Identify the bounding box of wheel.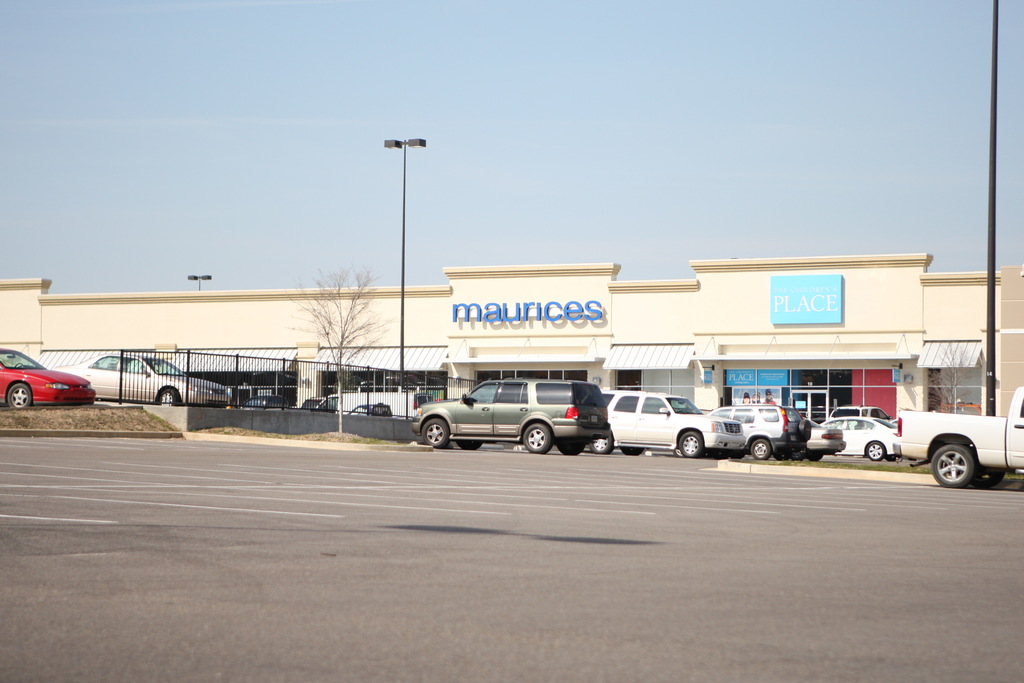
rect(8, 383, 33, 410).
